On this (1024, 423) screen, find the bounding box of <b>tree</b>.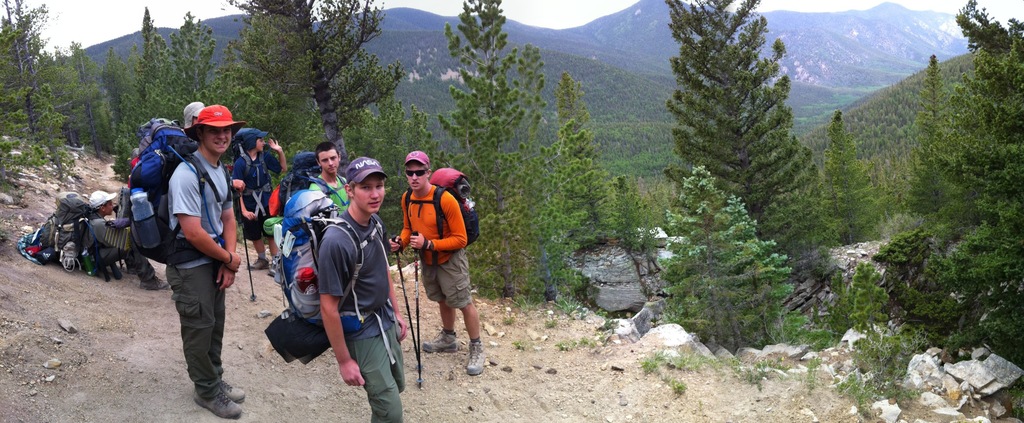
Bounding box: 93/42/137/159.
